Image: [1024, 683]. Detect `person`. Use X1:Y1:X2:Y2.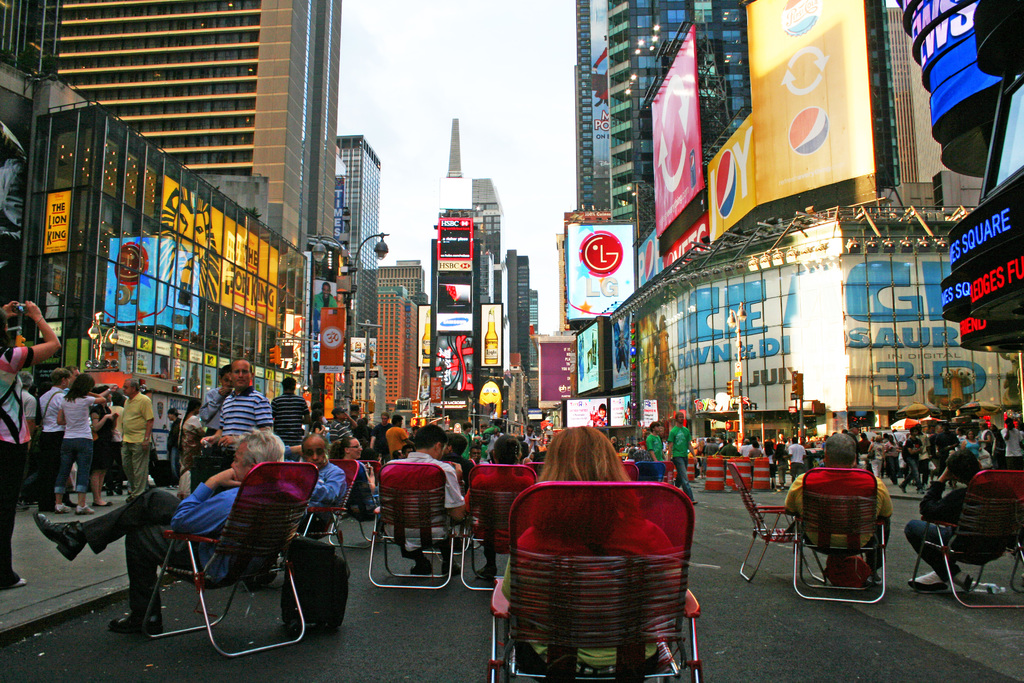
804:427:895:613.
